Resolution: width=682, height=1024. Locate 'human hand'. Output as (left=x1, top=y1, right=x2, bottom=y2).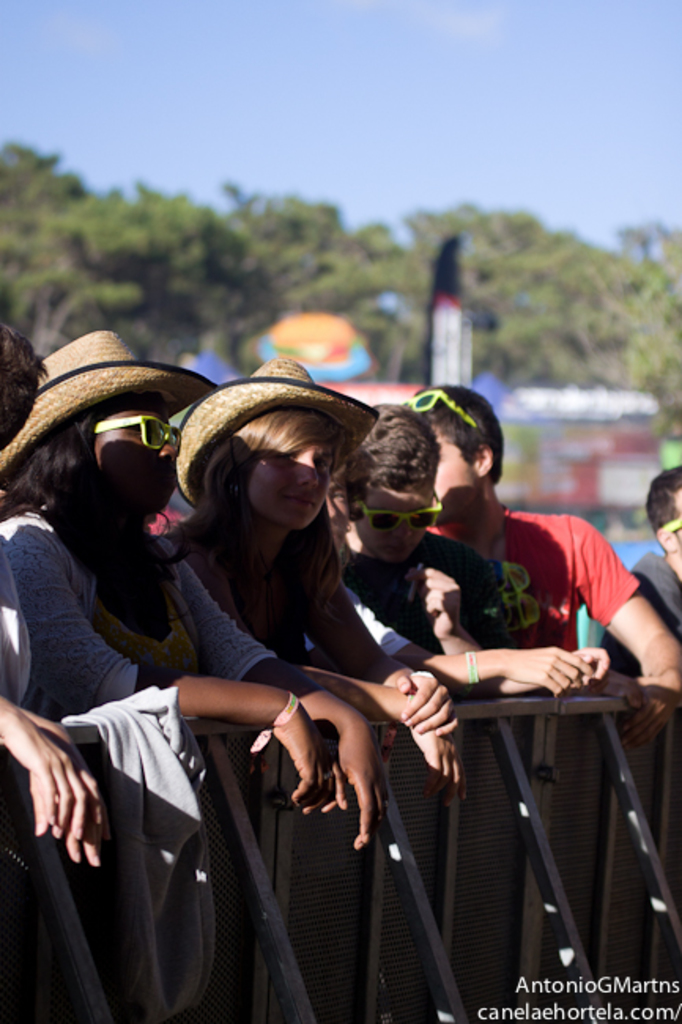
(left=274, top=703, right=328, bottom=818).
